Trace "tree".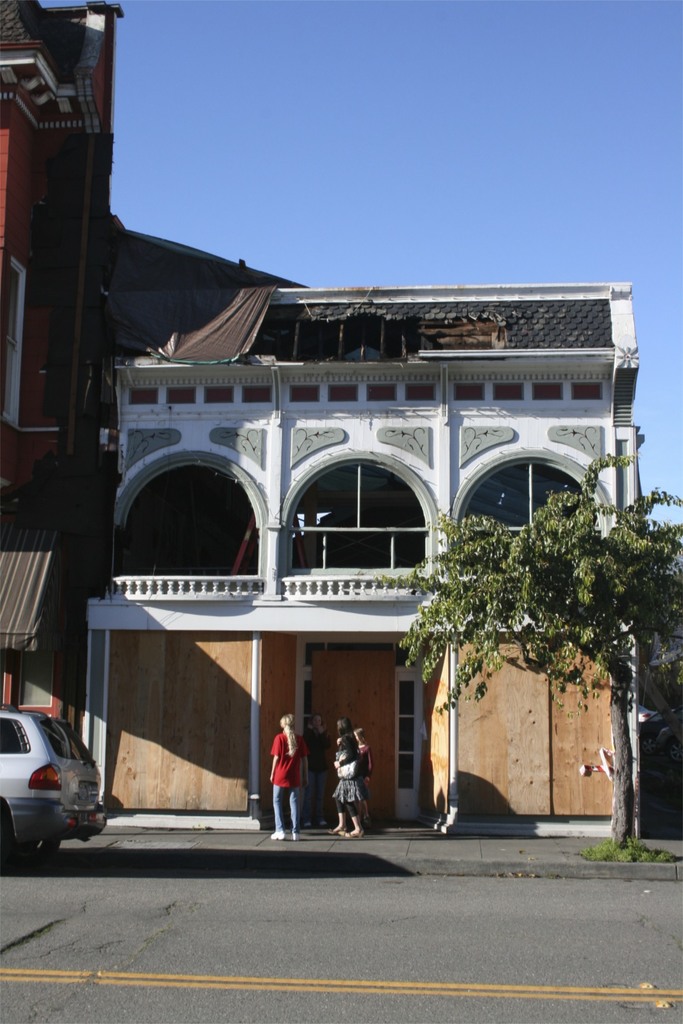
Traced to bbox=(382, 449, 682, 851).
